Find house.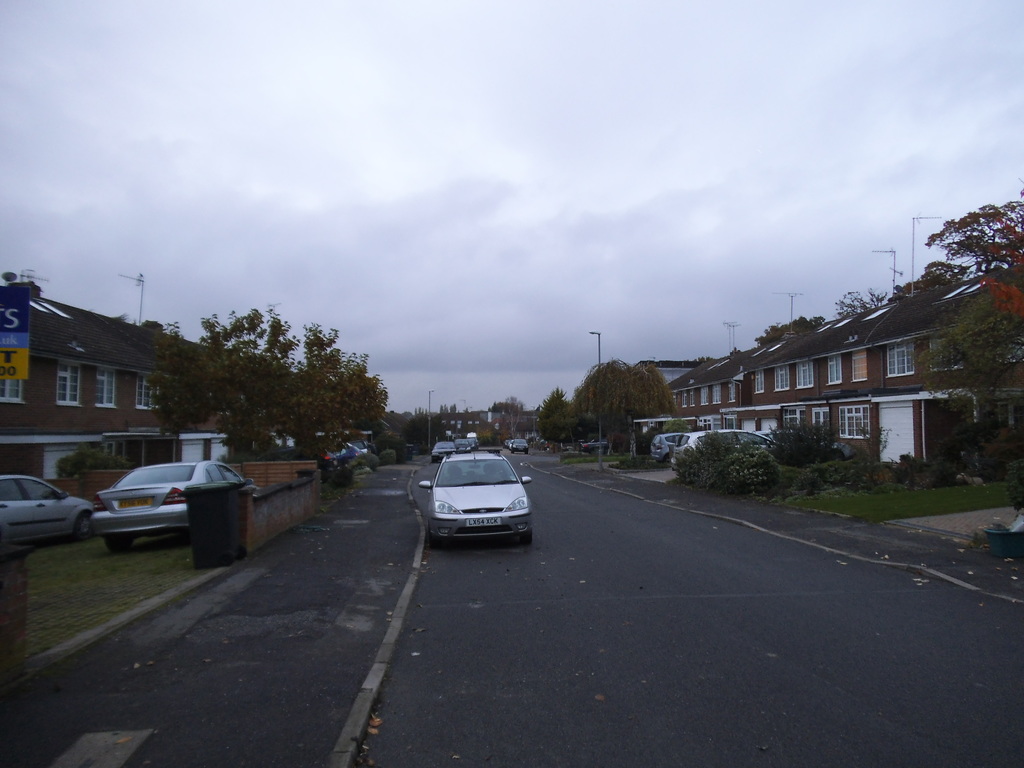
634 356 707 399.
